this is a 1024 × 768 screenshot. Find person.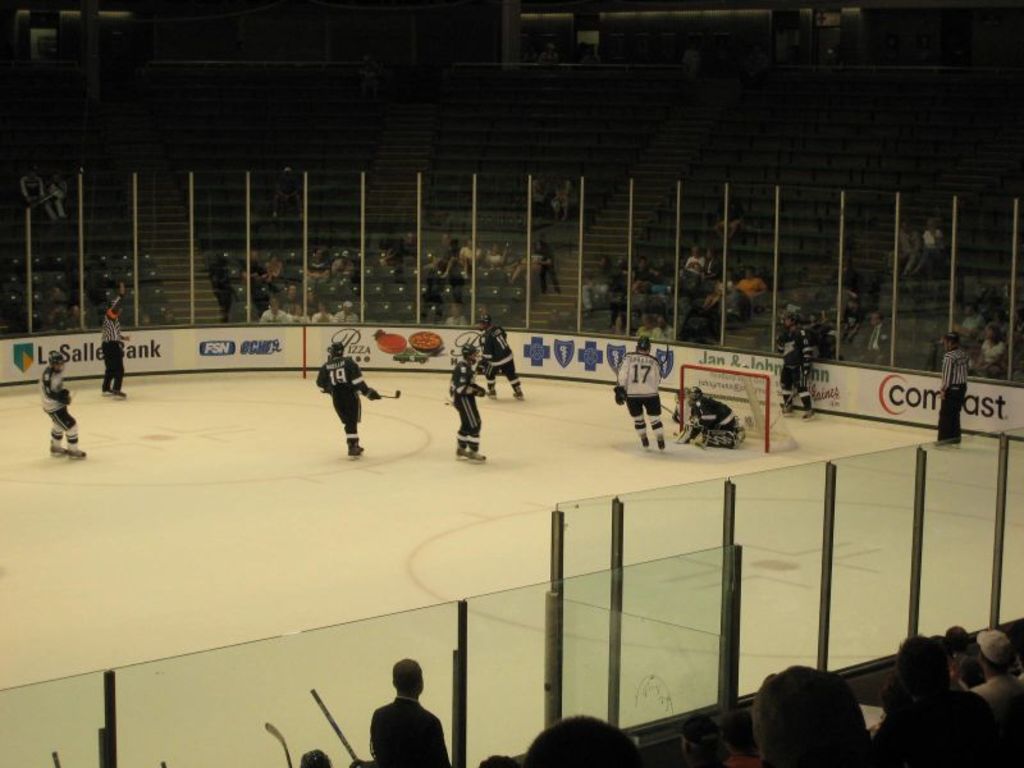
Bounding box: 877/219/920/274.
